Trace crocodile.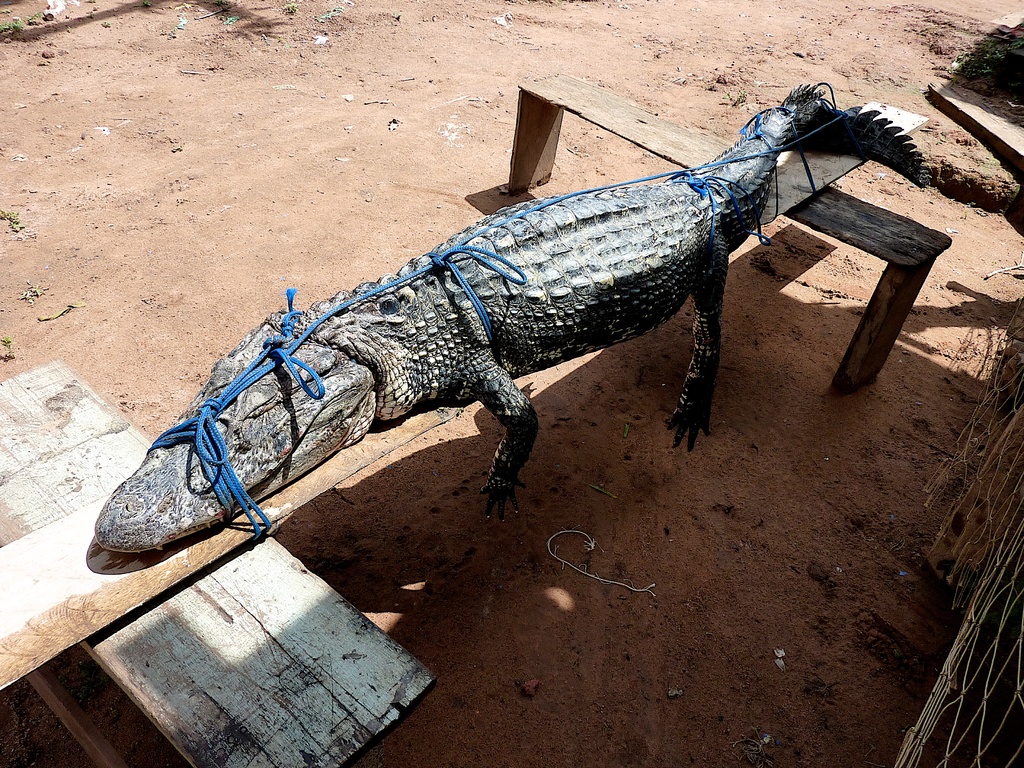
Traced to Rect(88, 90, 931, 556).
